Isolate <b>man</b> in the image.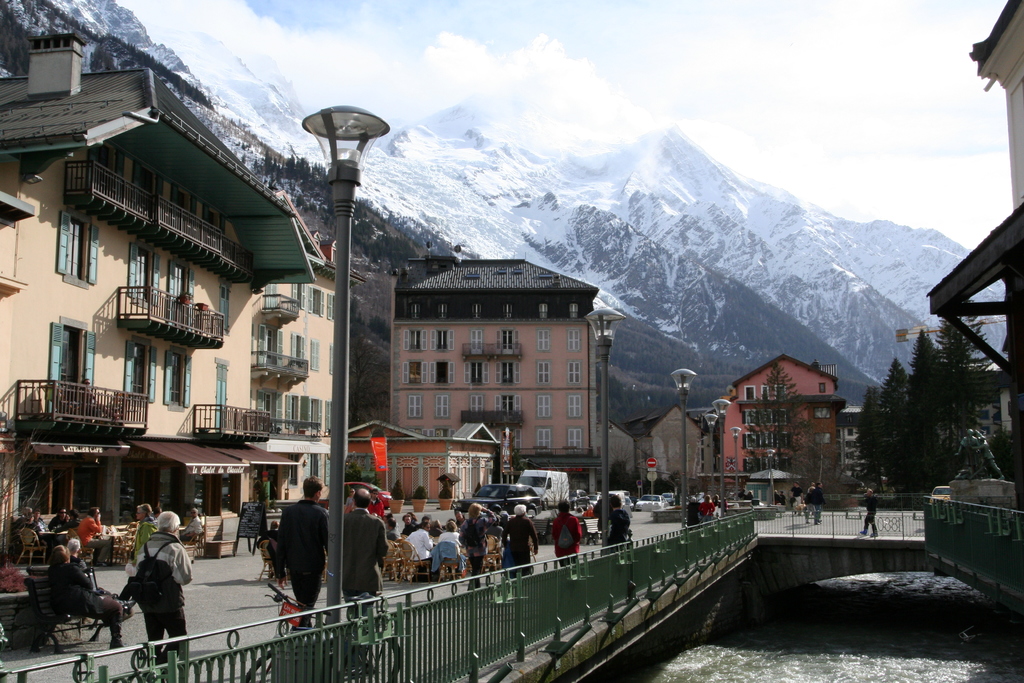
Isolated region: <region>802, 481, 814, 520</region>.
